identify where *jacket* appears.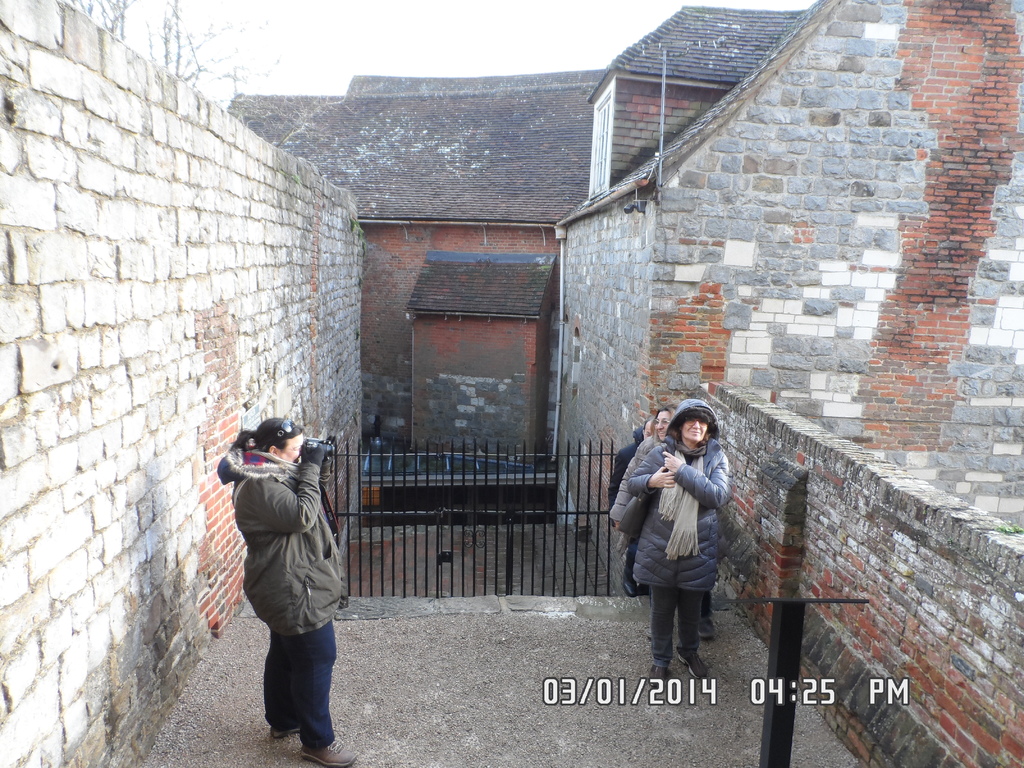
Appears at crop(625, 399, 738, 591).
